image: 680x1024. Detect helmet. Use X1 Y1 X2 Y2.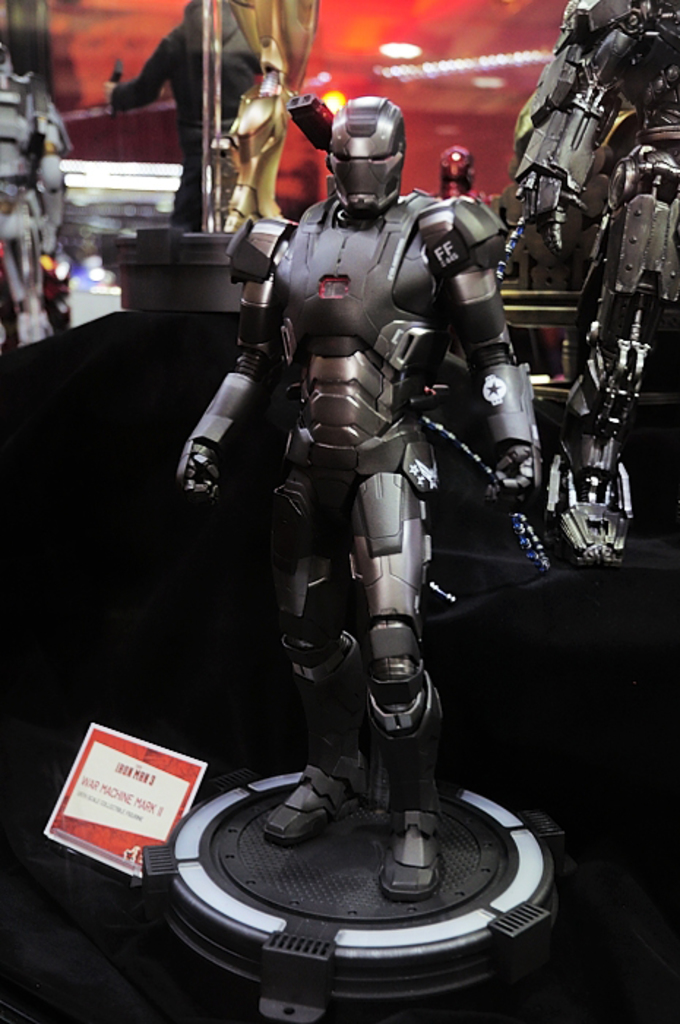
433 143 475 190.
